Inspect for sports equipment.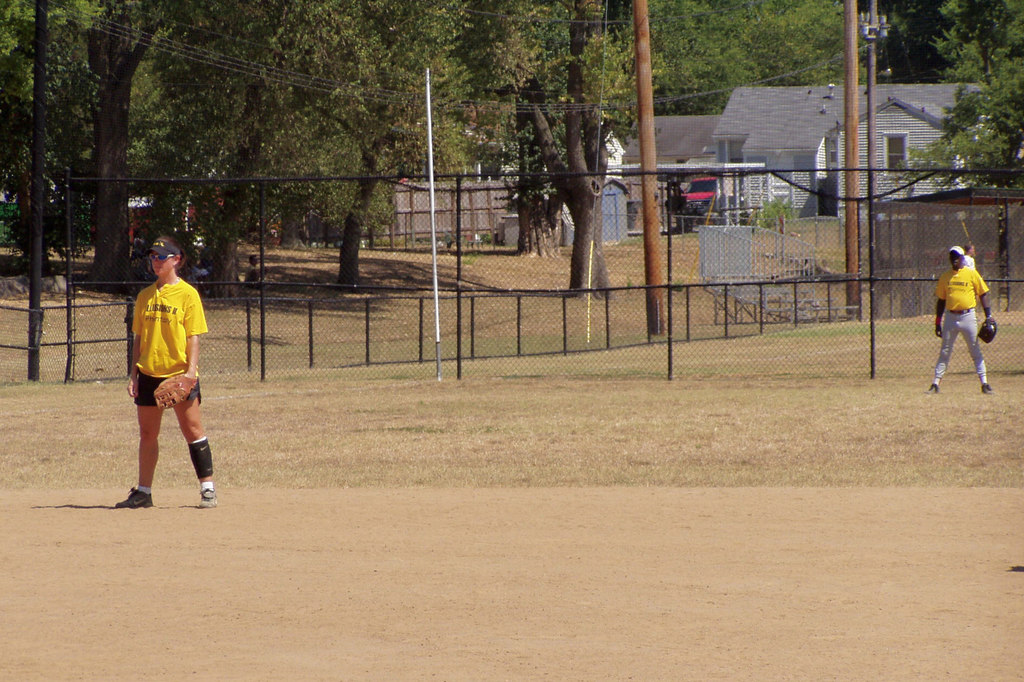
Inspection: 155:369:196:407.
